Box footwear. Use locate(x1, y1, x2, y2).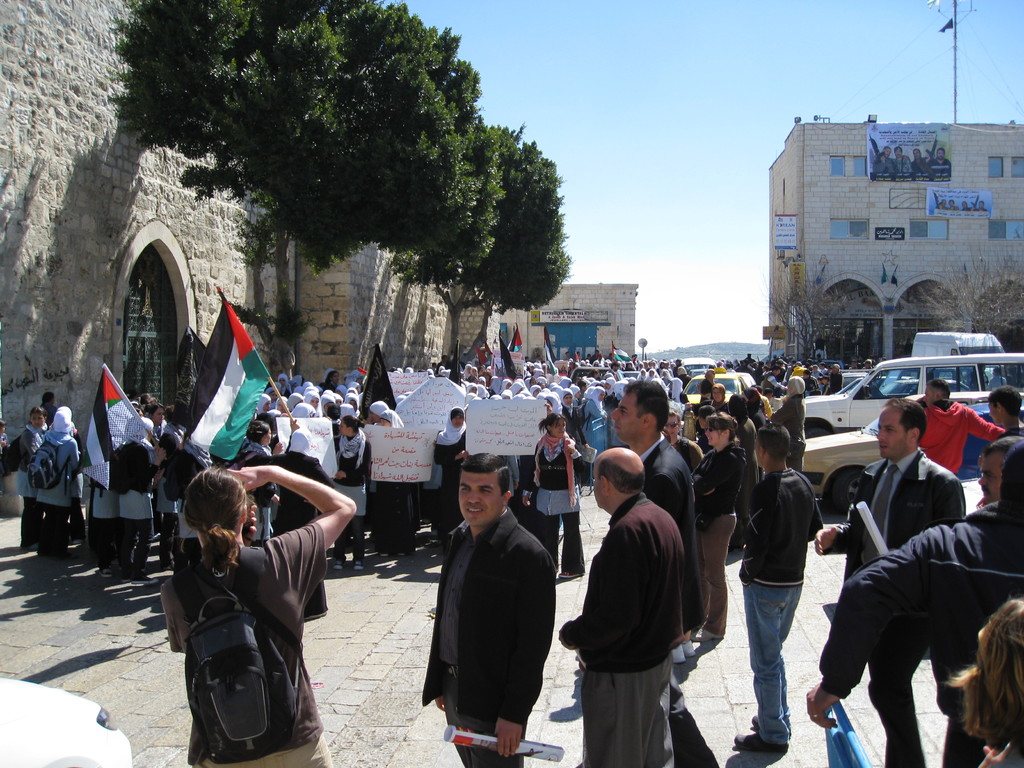
locate(96, 564, 113, 580).
